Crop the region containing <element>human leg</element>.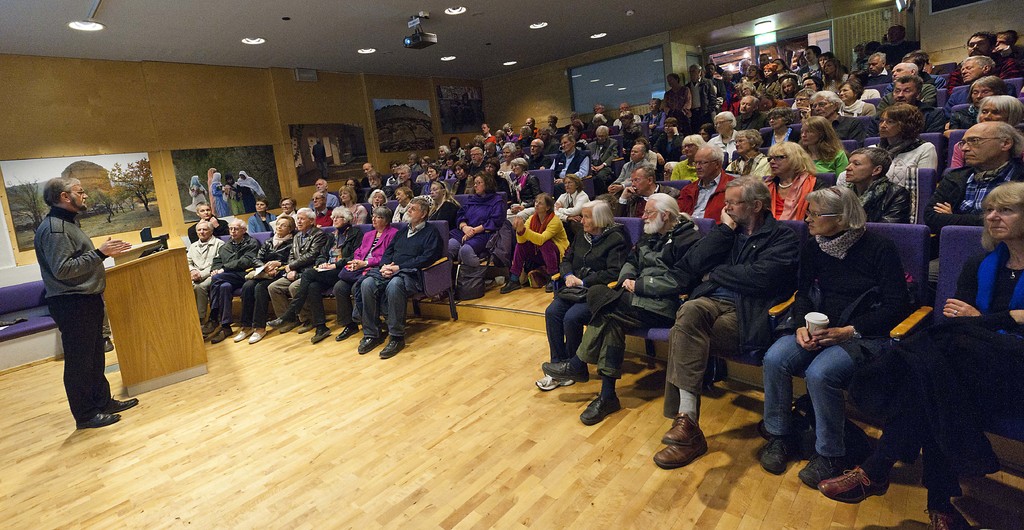
Crop region: <box>548,306,612,374</box>.
